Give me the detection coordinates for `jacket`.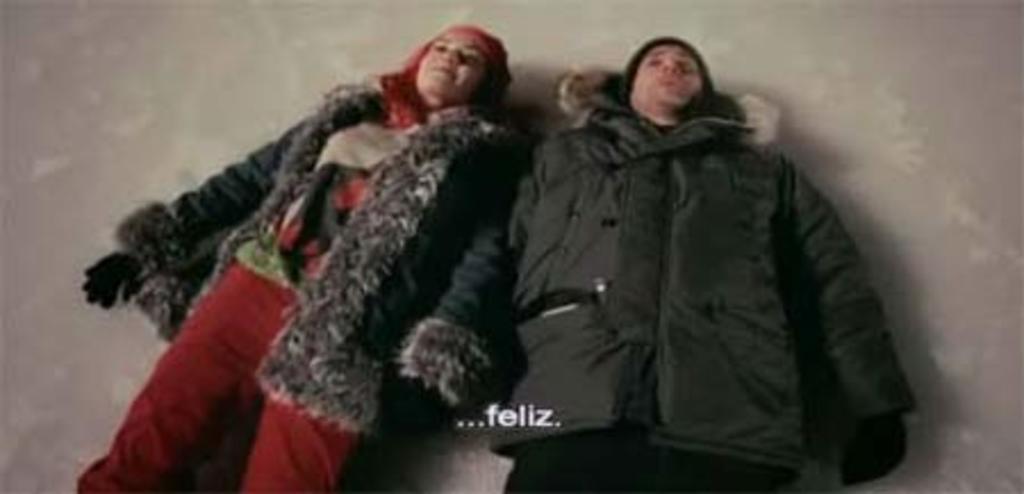
[left=391, top=68, right=919, bottom=480].
